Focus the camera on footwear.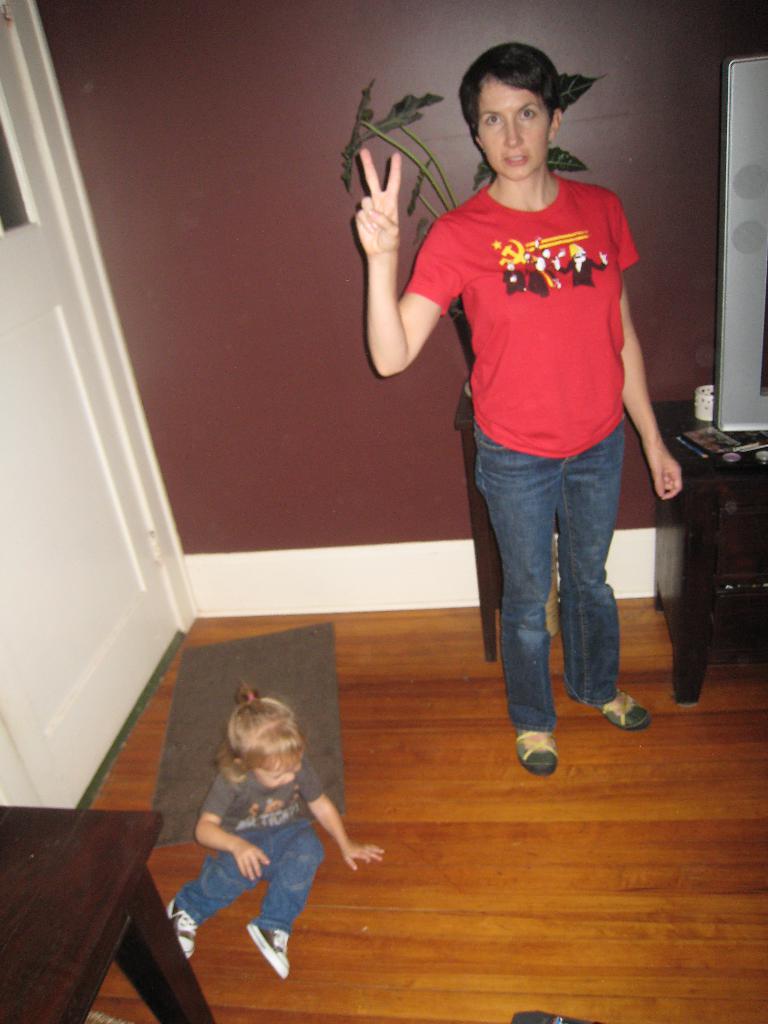
Focus region: (x1=167, y1=903, x2=193, y2=959).
